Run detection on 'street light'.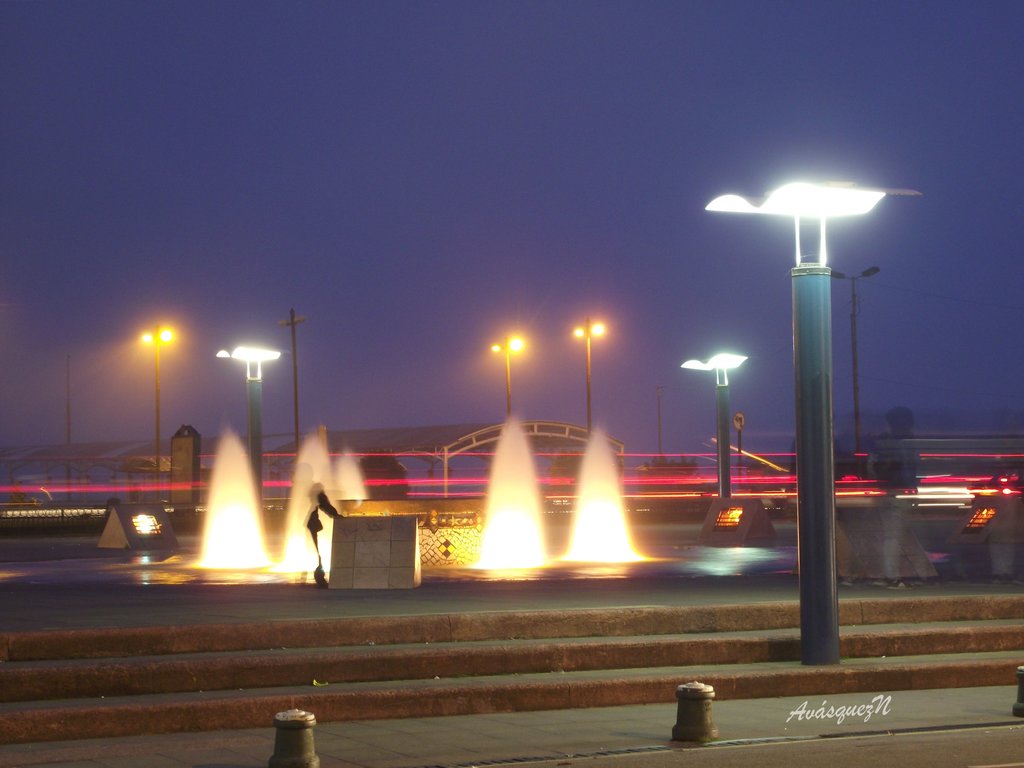
Result: 674 348 753 506.
